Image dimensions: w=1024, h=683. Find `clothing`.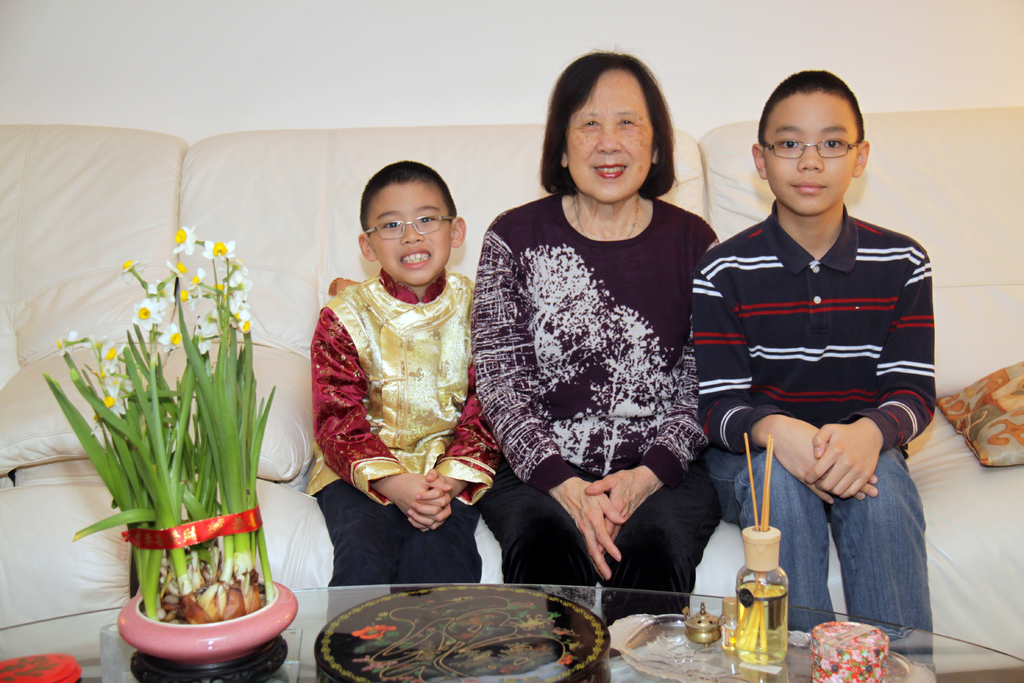
l=310, t=239, r=492, b=560.
